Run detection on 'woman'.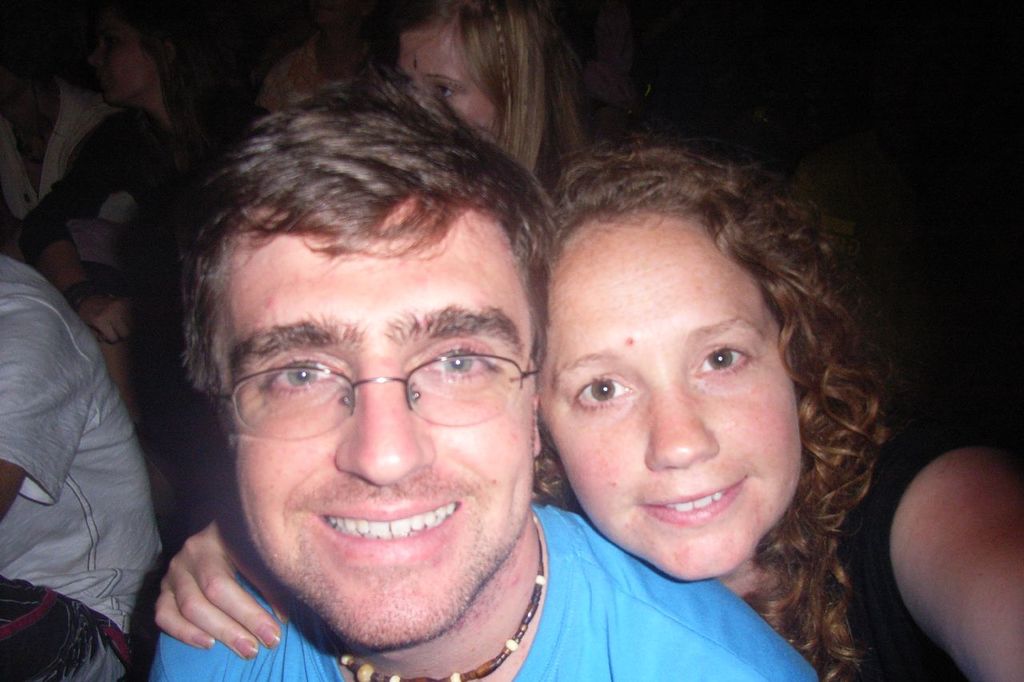
Result: (x1=434, y1=126, x2=936, y2=681).
